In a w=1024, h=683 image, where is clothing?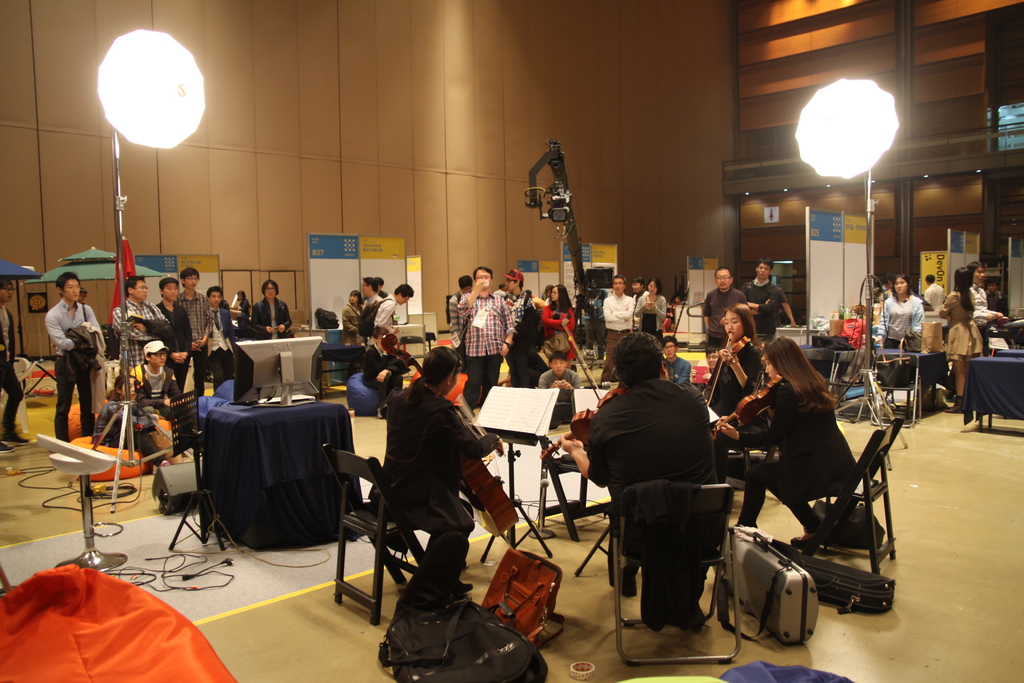
bbox=[703, 342, 766, 418].
